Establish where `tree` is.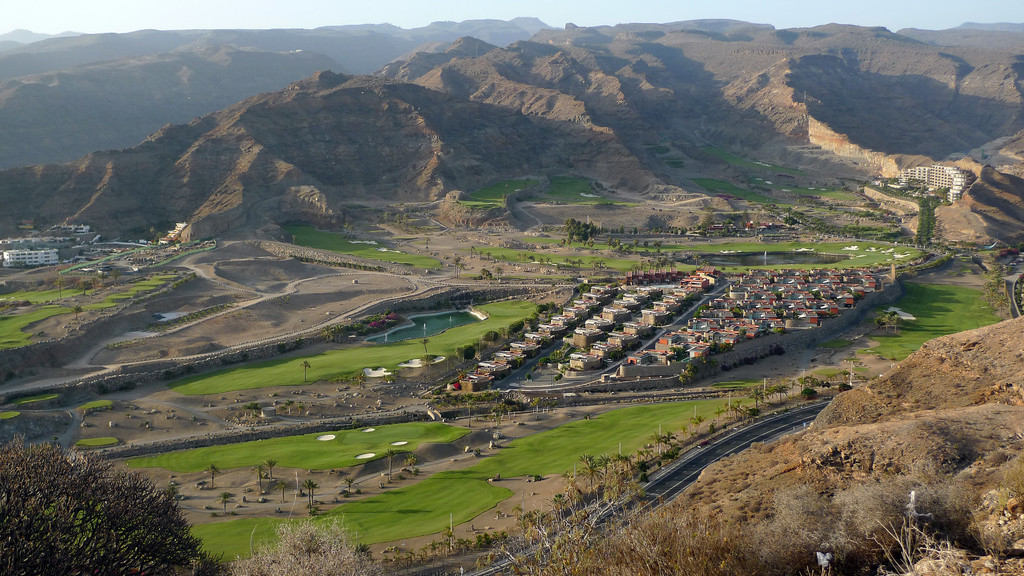
Established at (x1=540, y1=254, x2=543, y2=272).
